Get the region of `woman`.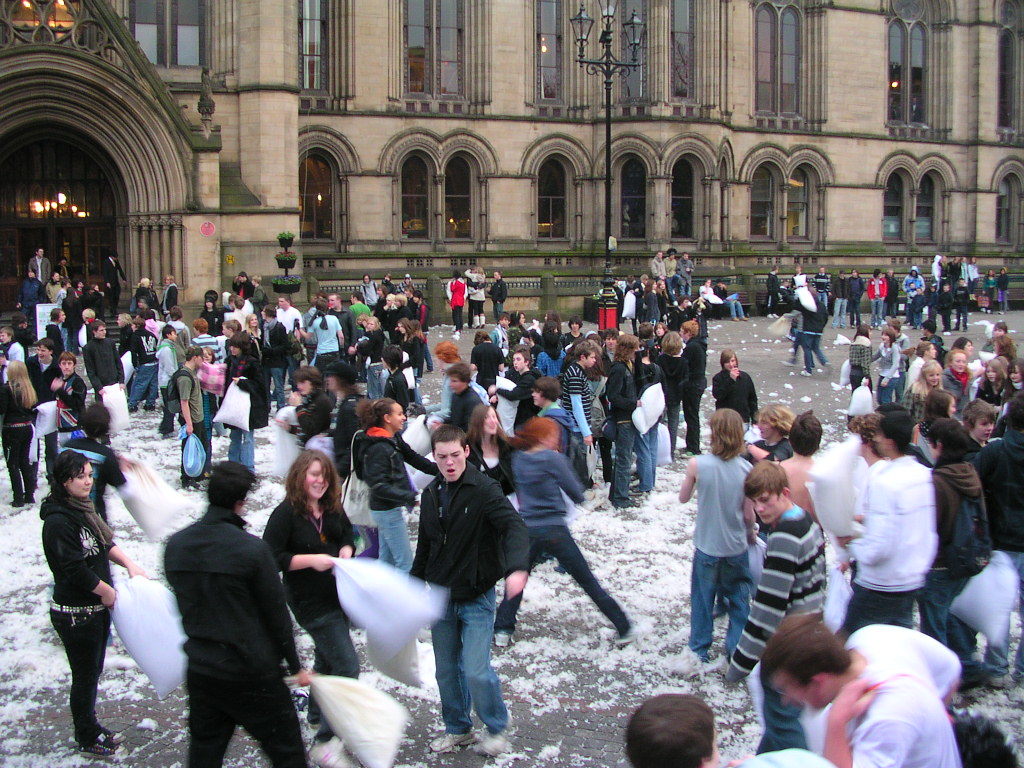
bbox=(491, 268, 509, 322).
